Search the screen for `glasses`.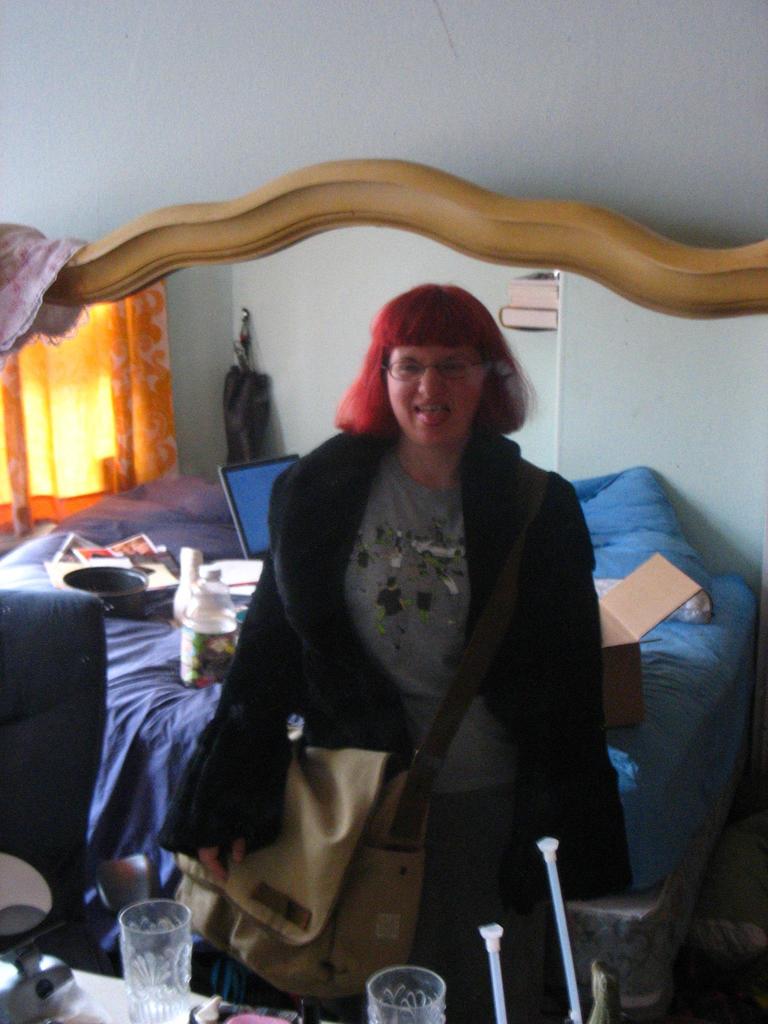
Found at (385, 362, 484, 377).
